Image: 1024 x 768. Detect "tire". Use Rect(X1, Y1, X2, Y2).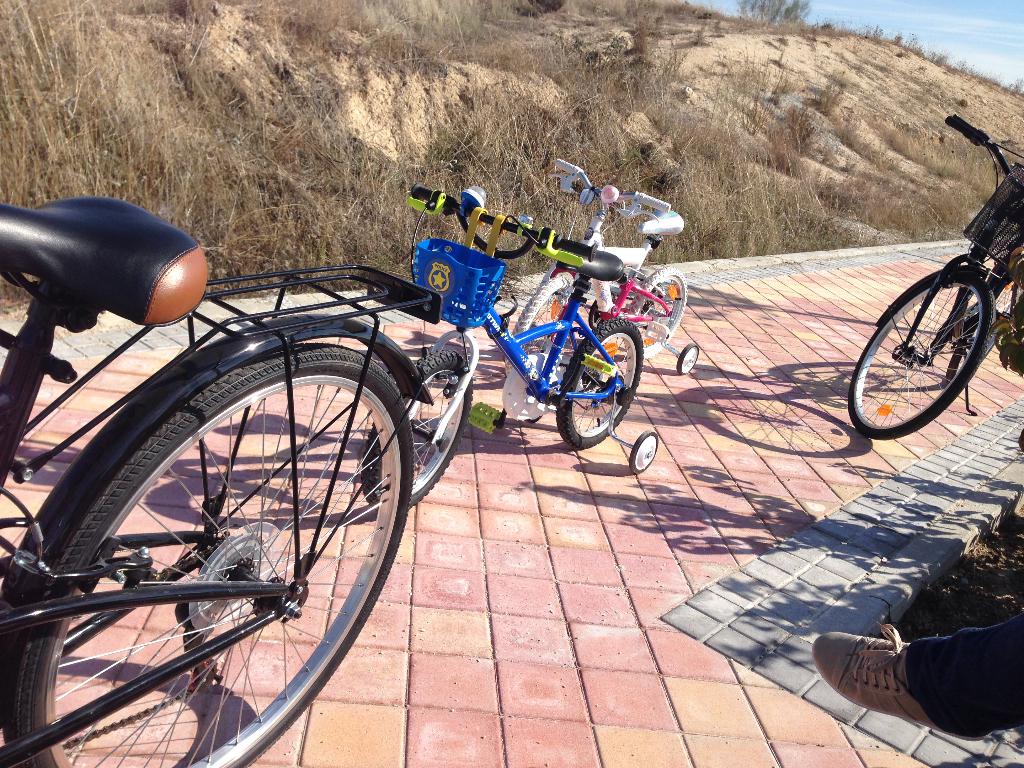
Rect(631, 264, 685, 357).
